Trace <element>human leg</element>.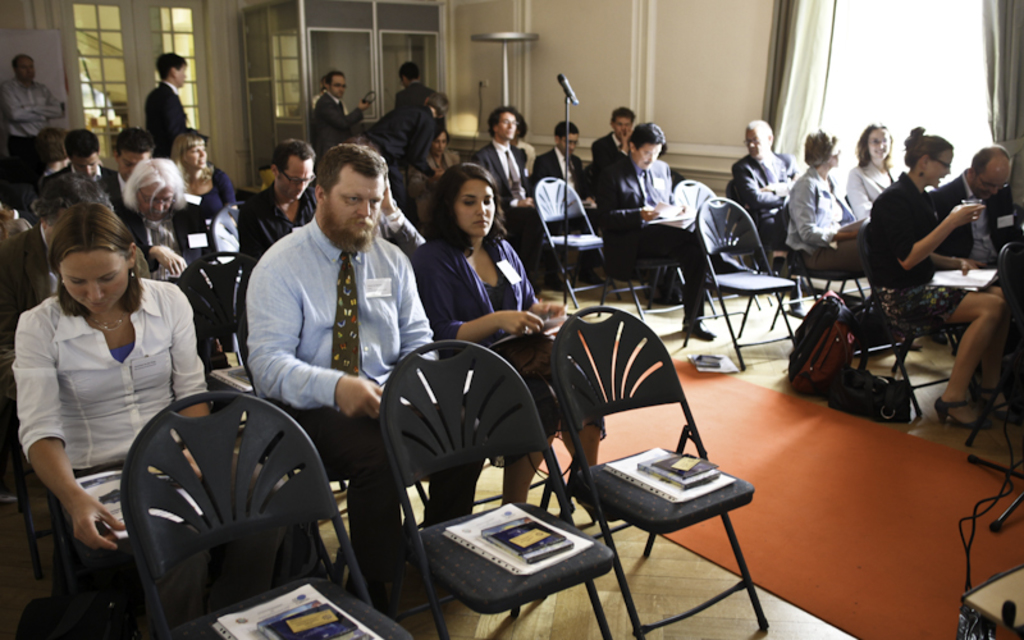
Traced to {"left": 463, "top": 374, "right": 556, "bottom": 502}.
